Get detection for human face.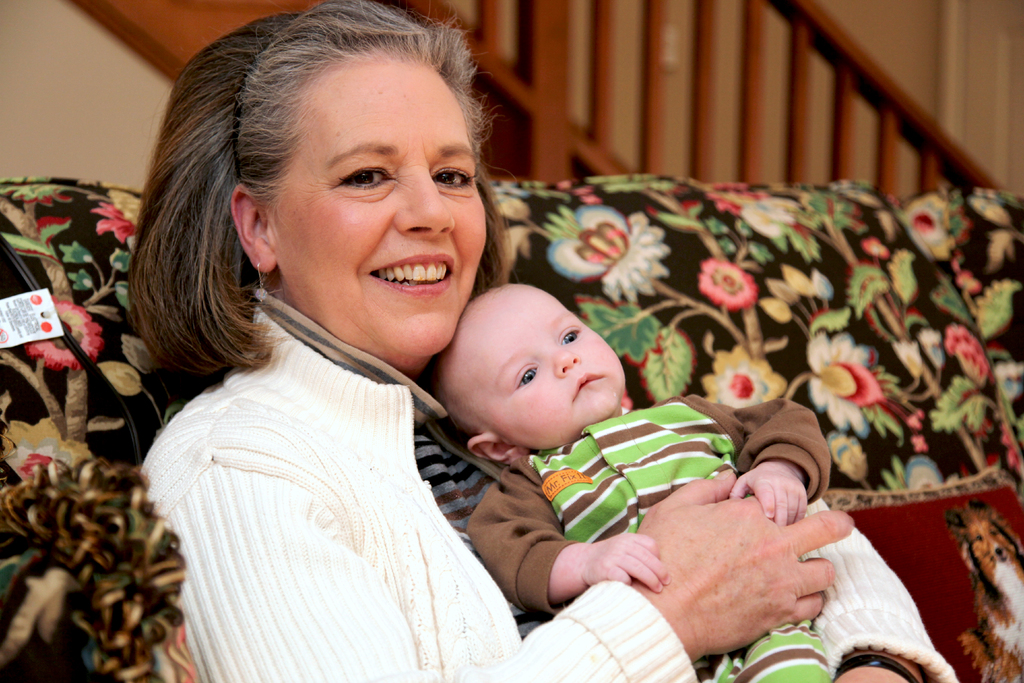
Detection: [x1=468, y1=286, x2=630, y2=448].
